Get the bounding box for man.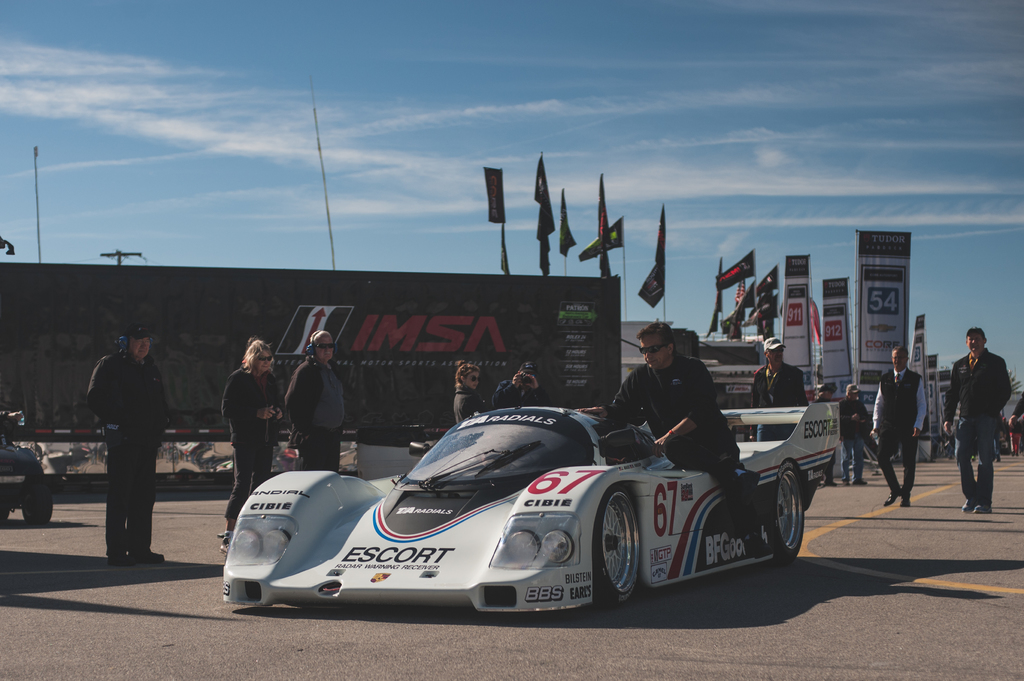
region(452, 365, 481, 427).
